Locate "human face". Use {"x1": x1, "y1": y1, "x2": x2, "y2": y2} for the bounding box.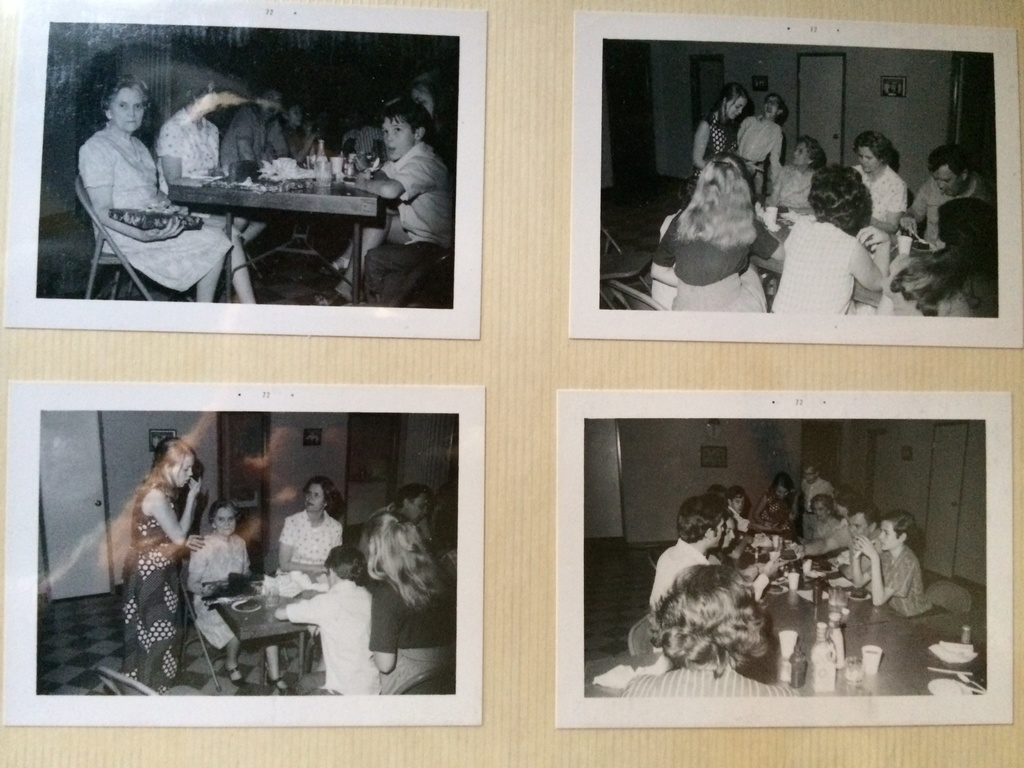
{"x1": 813, "y1": 500, "x2": 829, "y2": 526}.
